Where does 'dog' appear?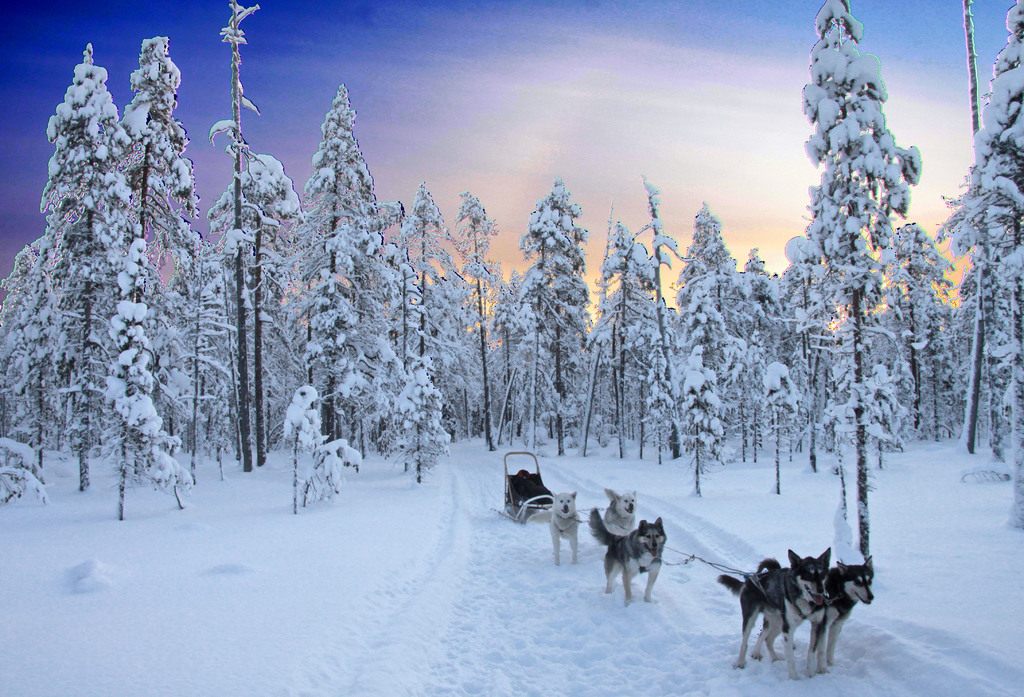
Appears at (757,559,877,677).
